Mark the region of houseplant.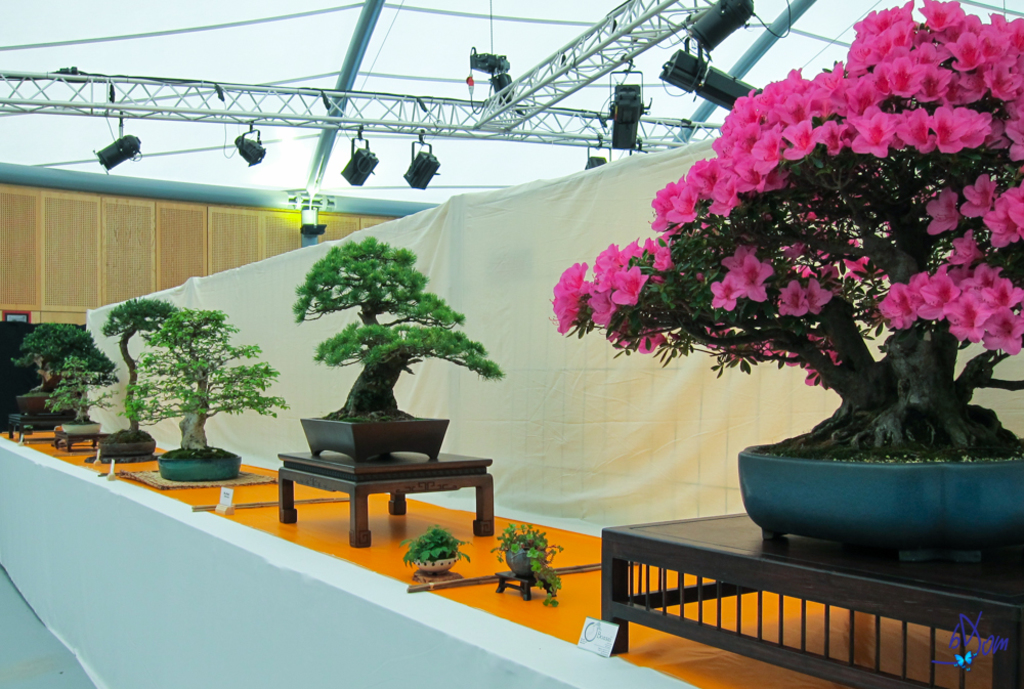
Region: crop(398, 524, 471, 577).
